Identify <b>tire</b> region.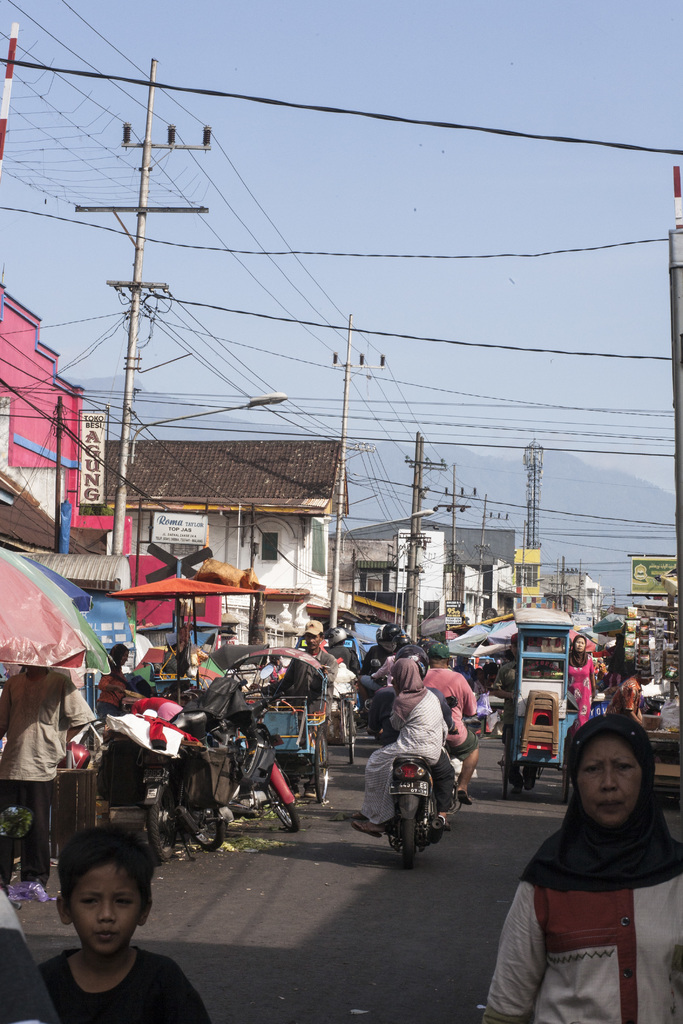
Region: BBox(337, 694, 349, 750).
